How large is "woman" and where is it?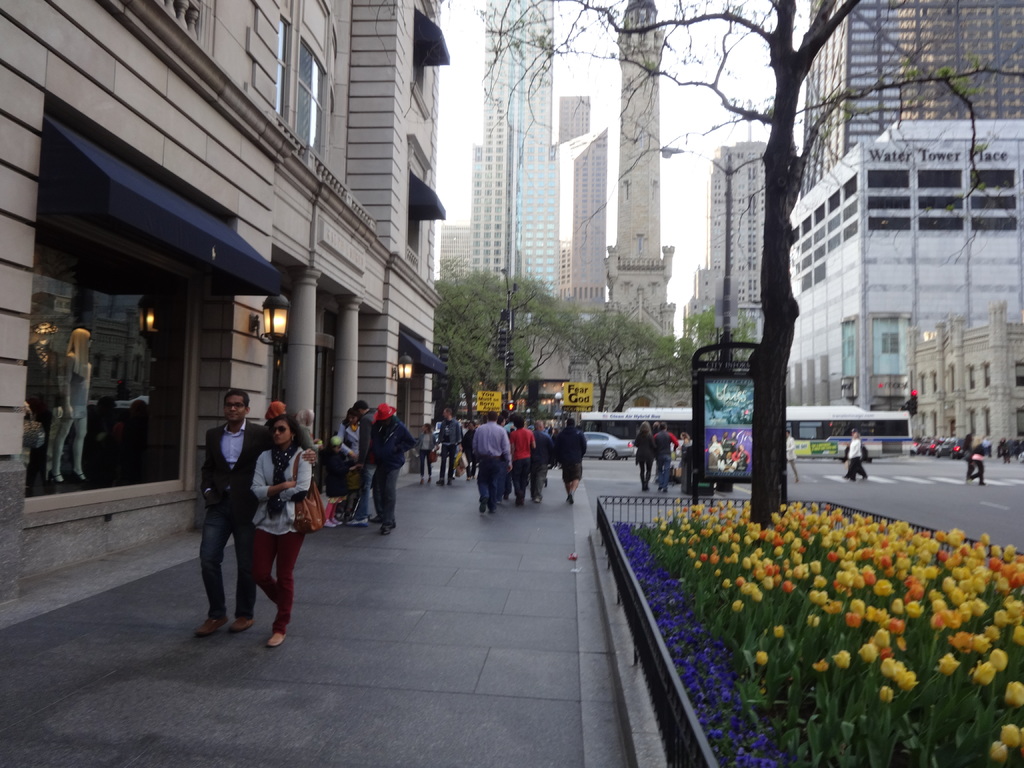
Bounding box: x1=707 y1=434 x2=726 y2=456.
